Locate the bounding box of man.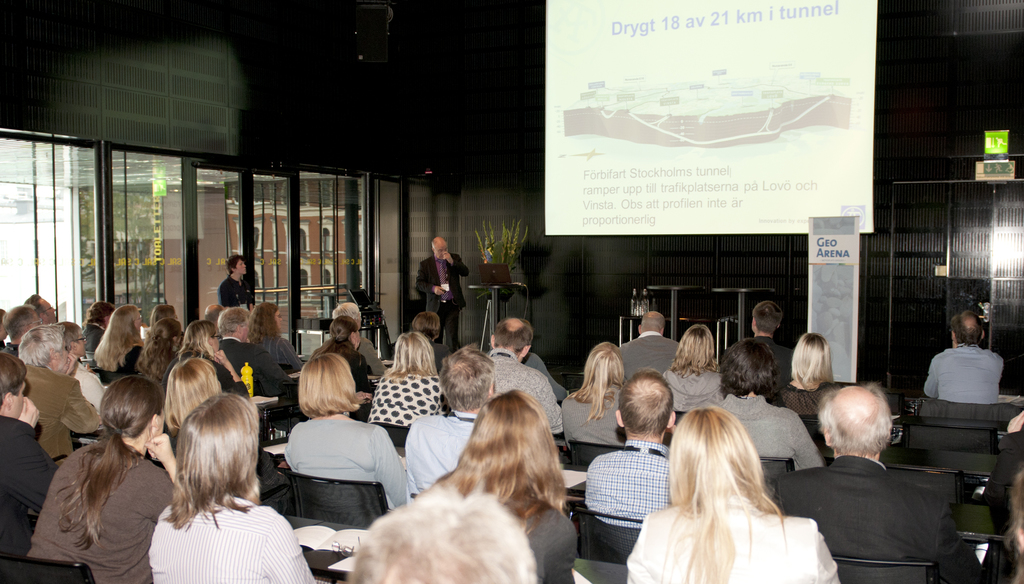
Bounding box: x1=579 y1=373 x2=682 y2=525.
